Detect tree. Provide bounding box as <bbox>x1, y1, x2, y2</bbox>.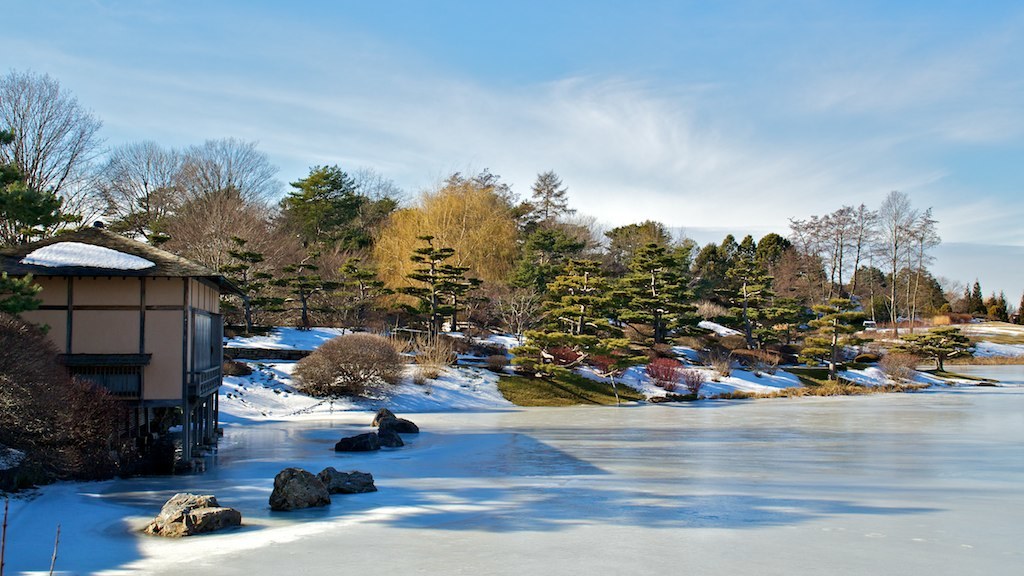
<bbox>270, 164, 369, 248</bbox>.
